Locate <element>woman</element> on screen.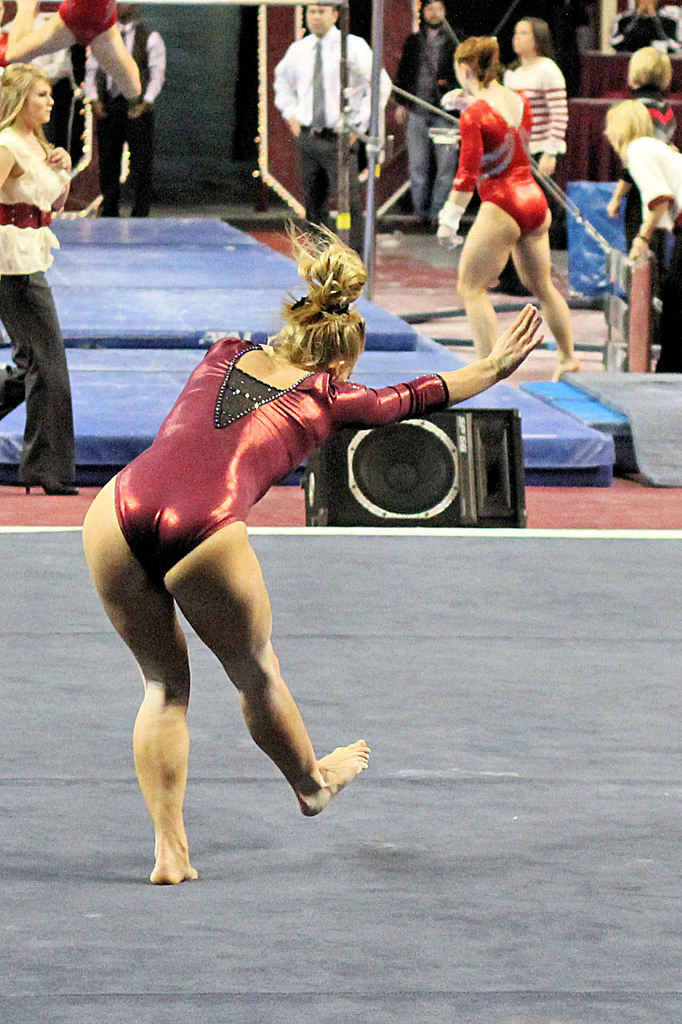
On screen at bbox=(605, 100, 681, 280).
